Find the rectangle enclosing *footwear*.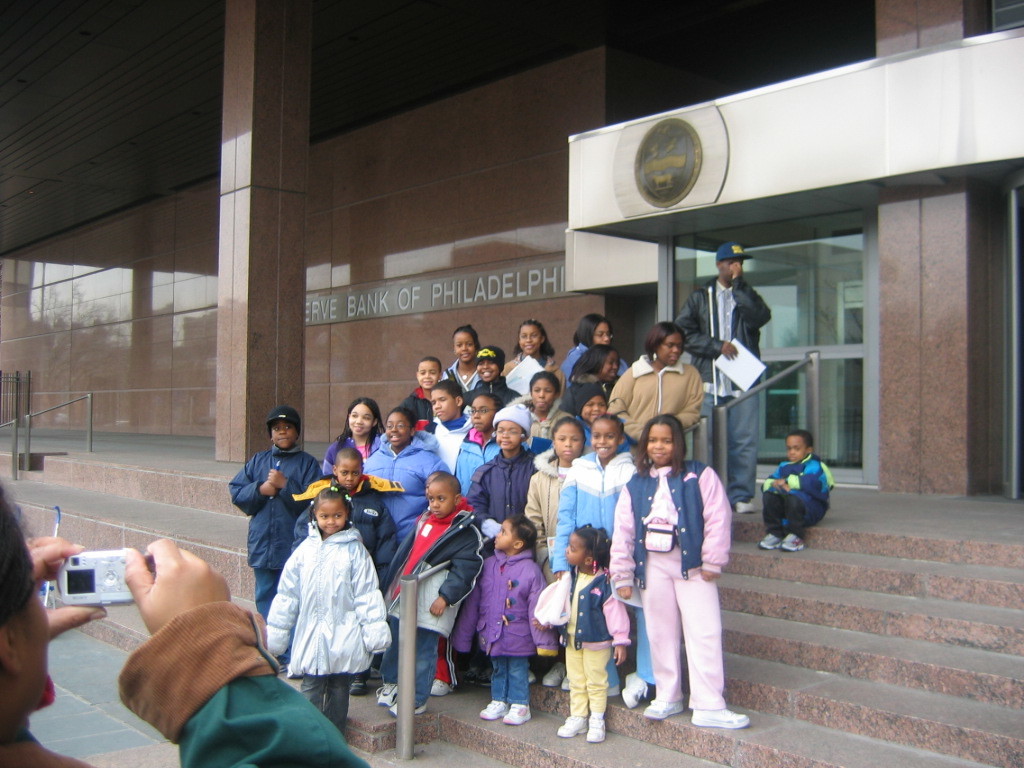
box(556, 712, 587, 734).
